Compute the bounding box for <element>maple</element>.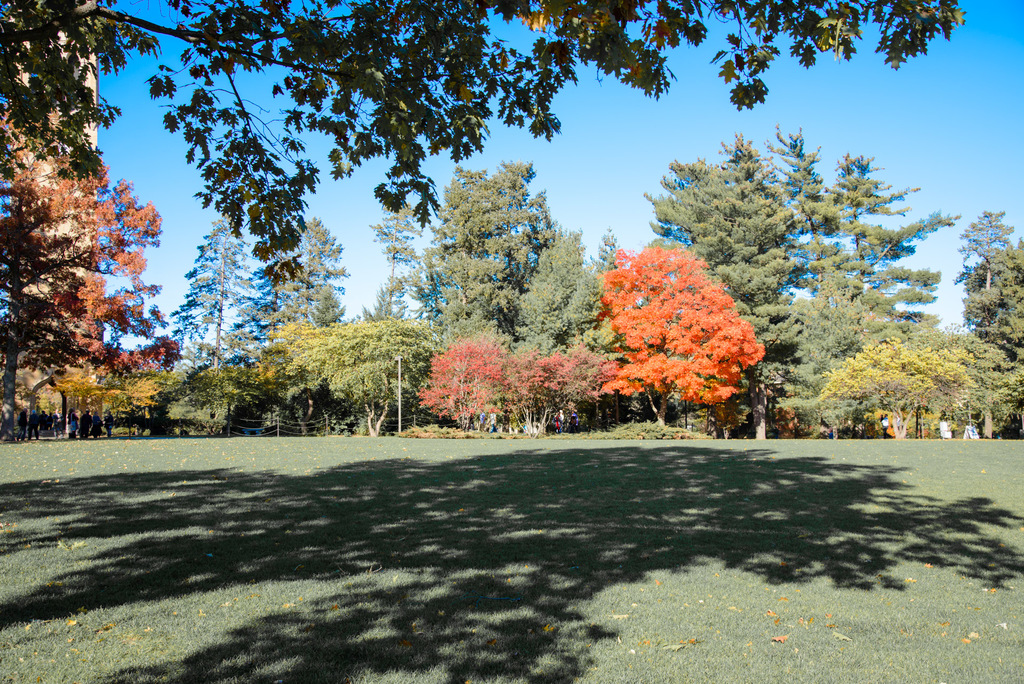
region(580, 224, 618, 348).
